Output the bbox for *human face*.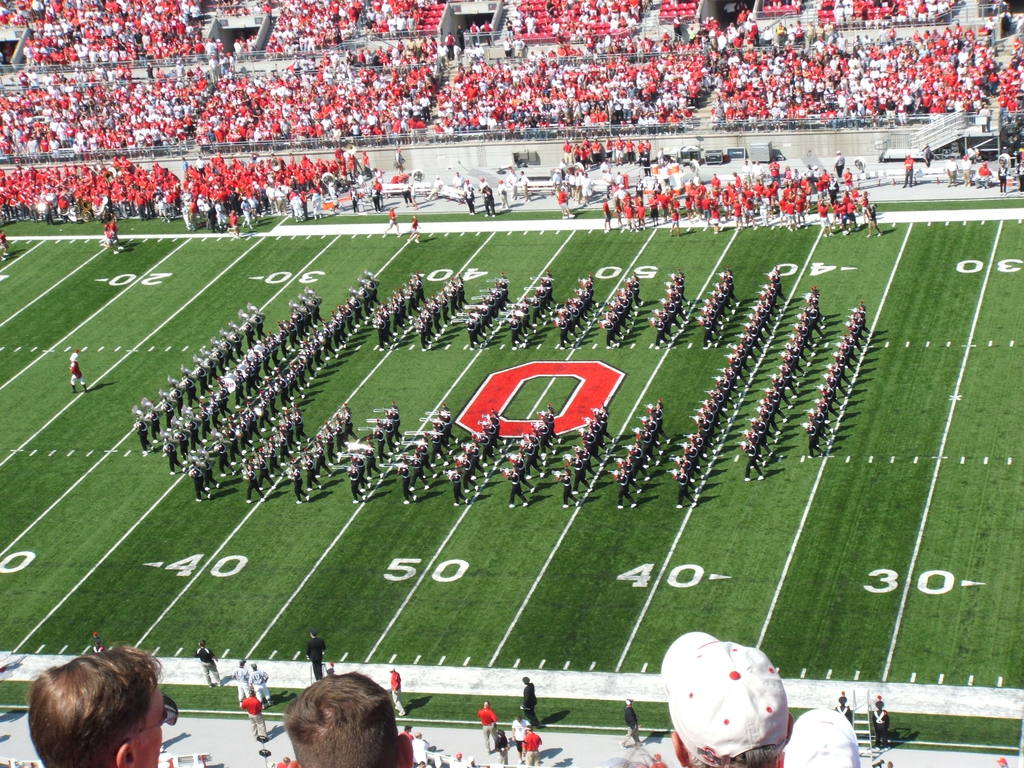
[136, 683, 163, 767].
